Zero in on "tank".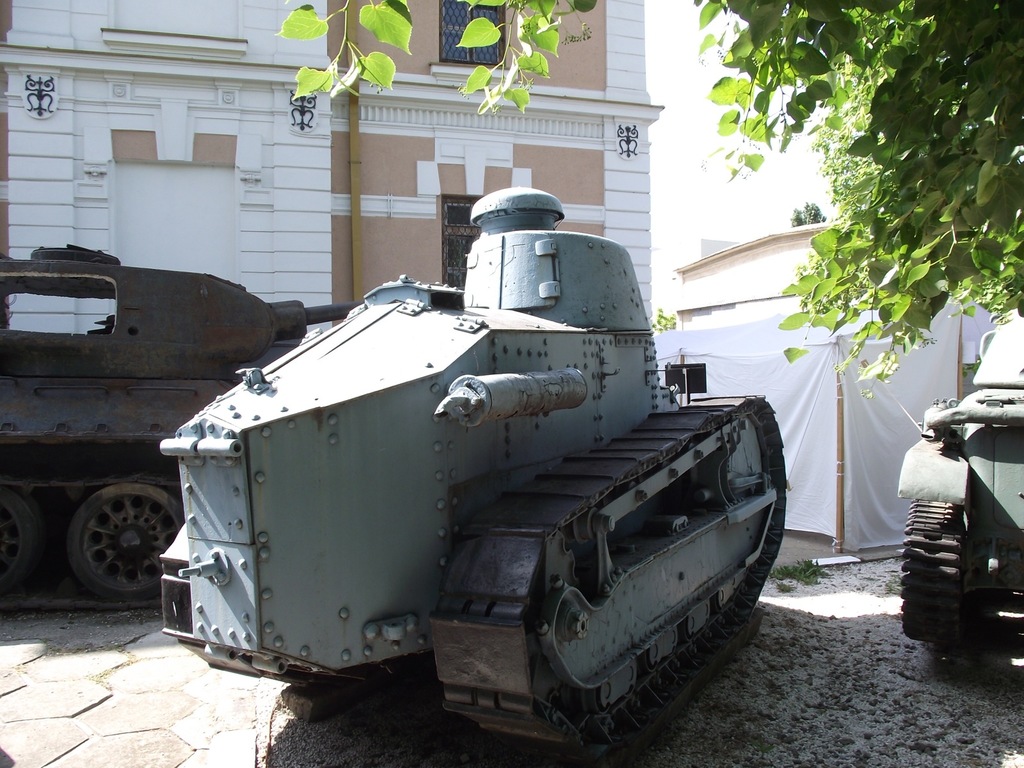
Zeroed in: box=[0, 244, 360, 597].
